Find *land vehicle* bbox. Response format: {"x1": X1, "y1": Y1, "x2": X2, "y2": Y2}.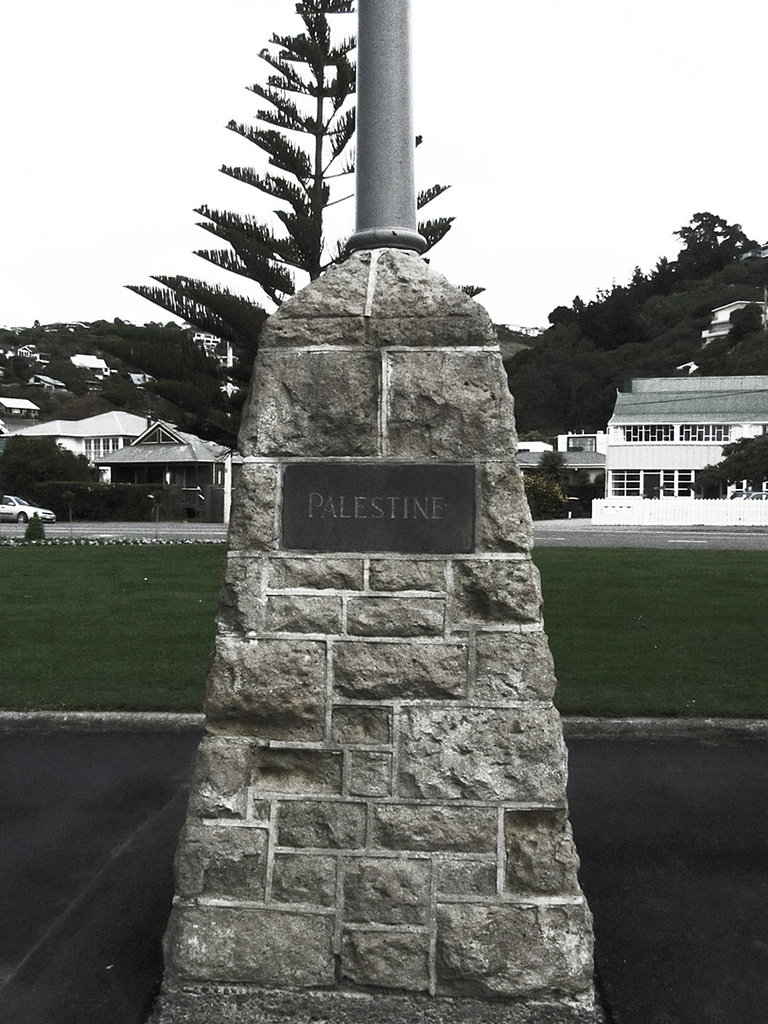
{"x1": 0, "y1": 498, "x2": 56, "y2": 527}.
